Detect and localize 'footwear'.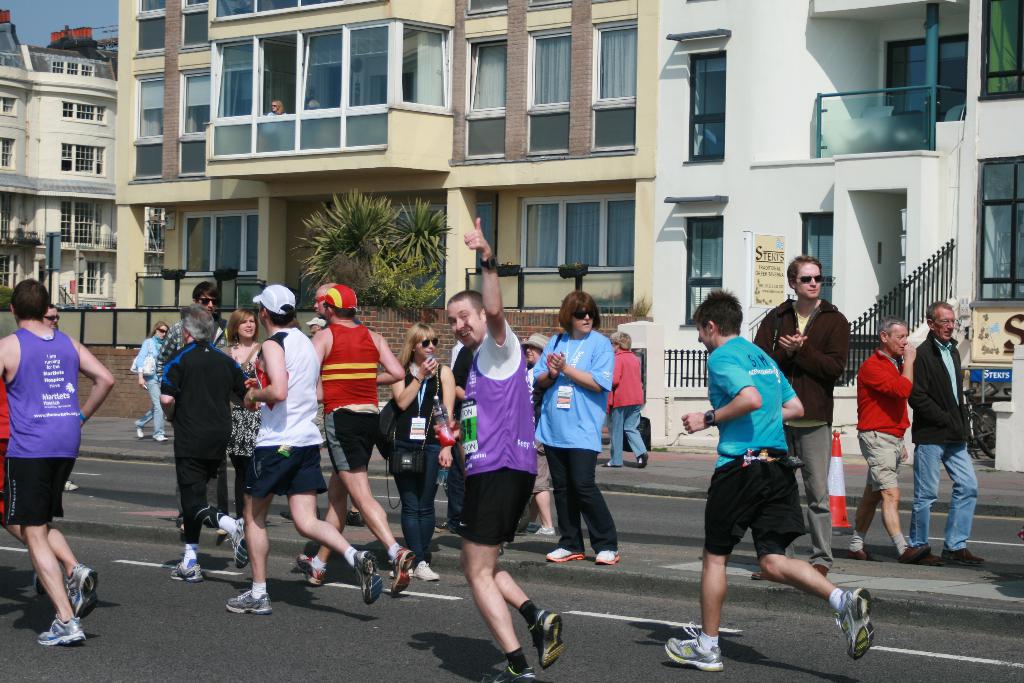
Localized at box=[134, 420, 141, 436].
